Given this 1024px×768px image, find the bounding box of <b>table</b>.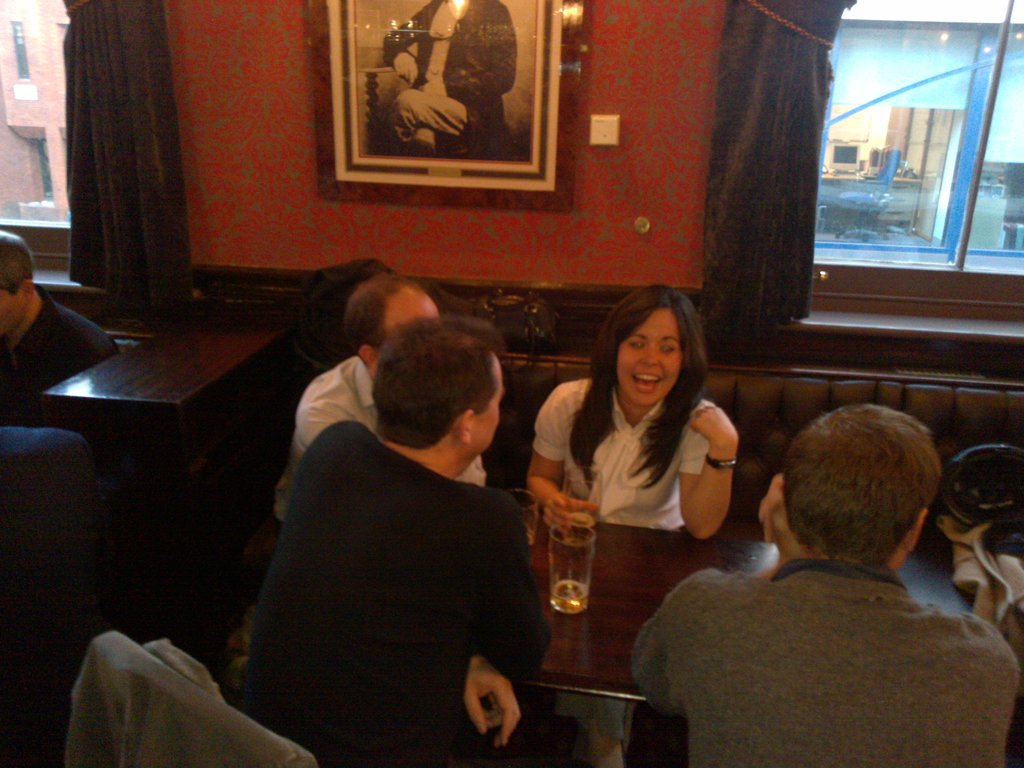
BBox(520, 514, 779, 696).
